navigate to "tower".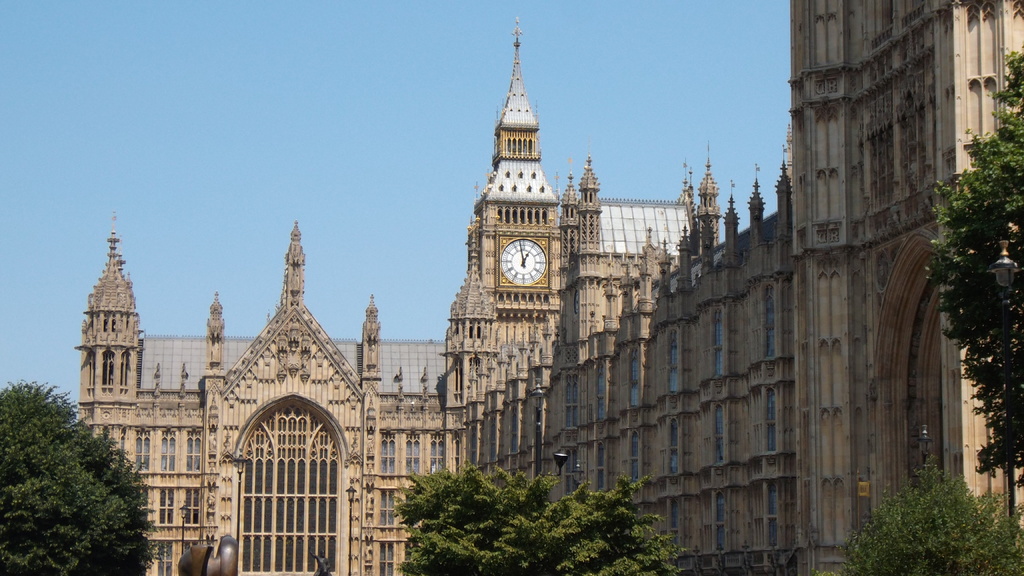
Navigation target: rect(461, 23, 575, 348).
